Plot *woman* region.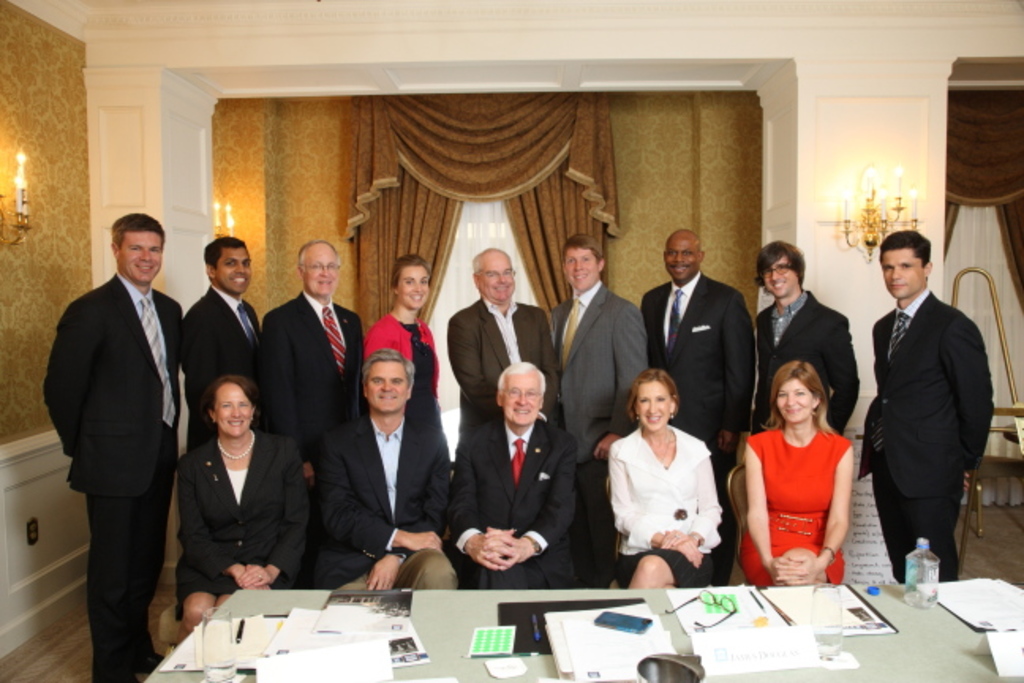
Plotted at left=174, top=373, right=313, bottom=637.
